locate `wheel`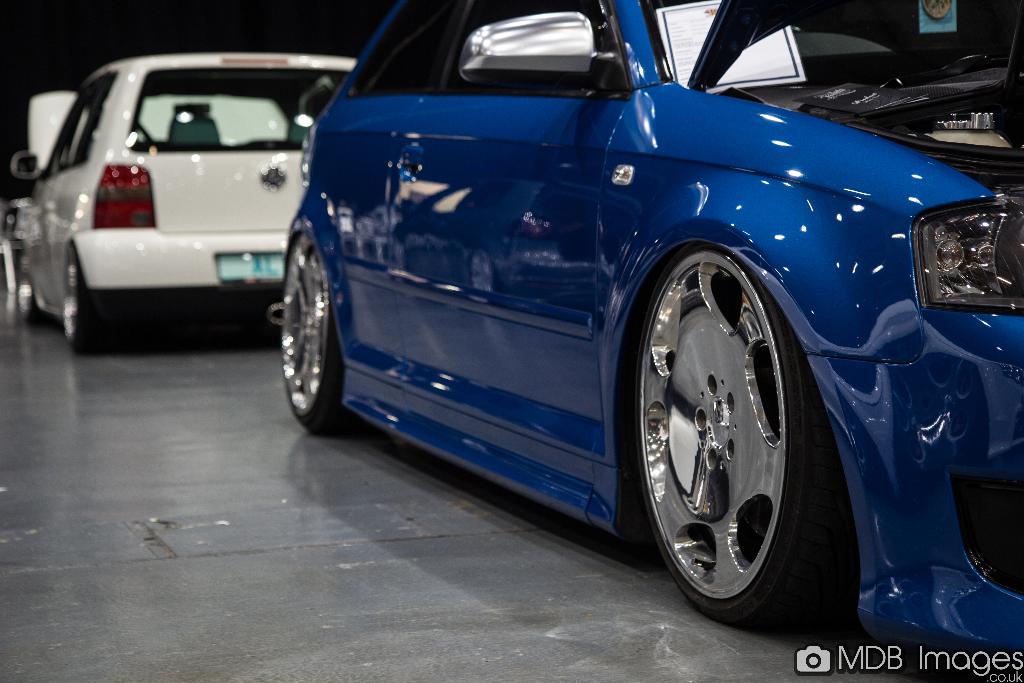
{"x1": 58, "y1": 253, "x2": 124, "y2": 357}
